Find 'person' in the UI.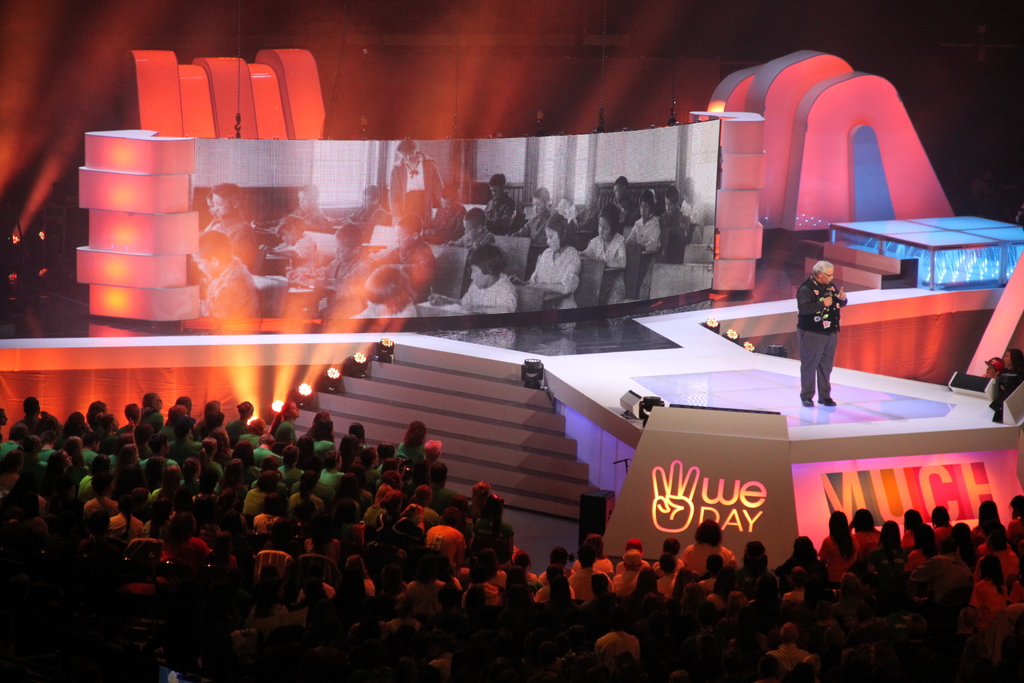
UI element at x1=502, y1=591, x2=536, y2=612.
